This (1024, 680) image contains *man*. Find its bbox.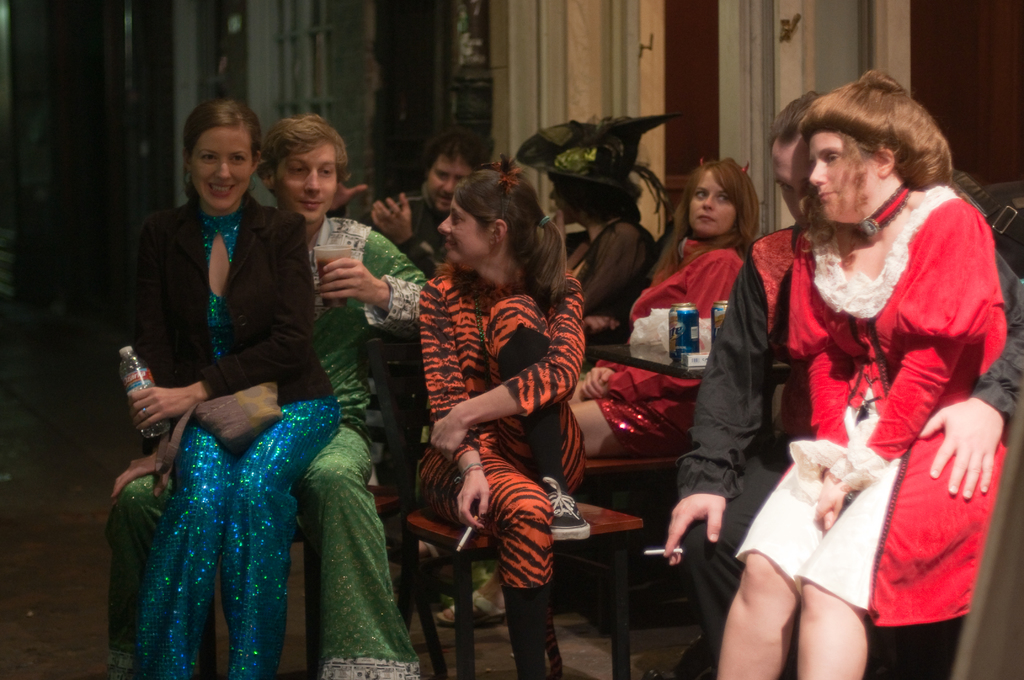
box=[105, 115, 425, 679].
